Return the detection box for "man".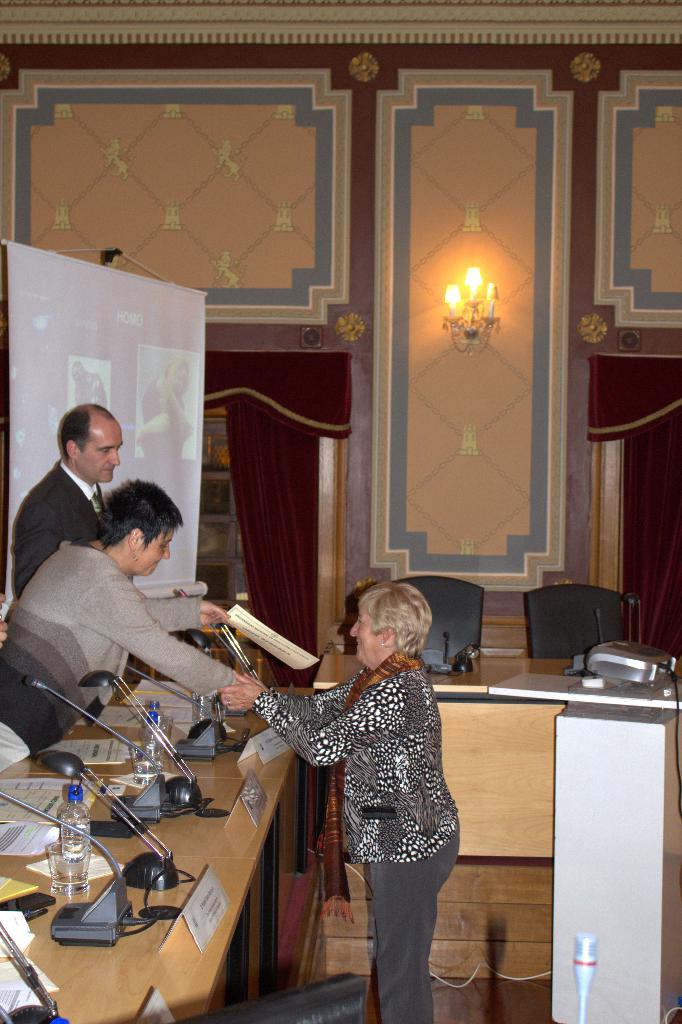
7, 398, 131, 601.
